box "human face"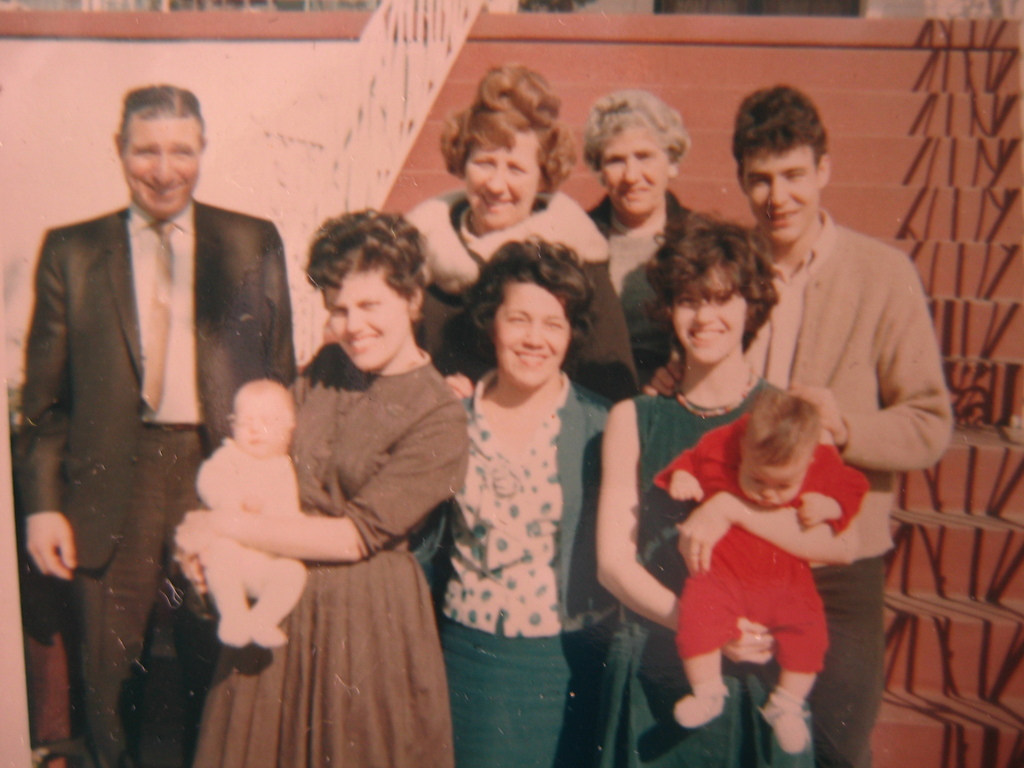
select_region(747, 154, 812, 239)
